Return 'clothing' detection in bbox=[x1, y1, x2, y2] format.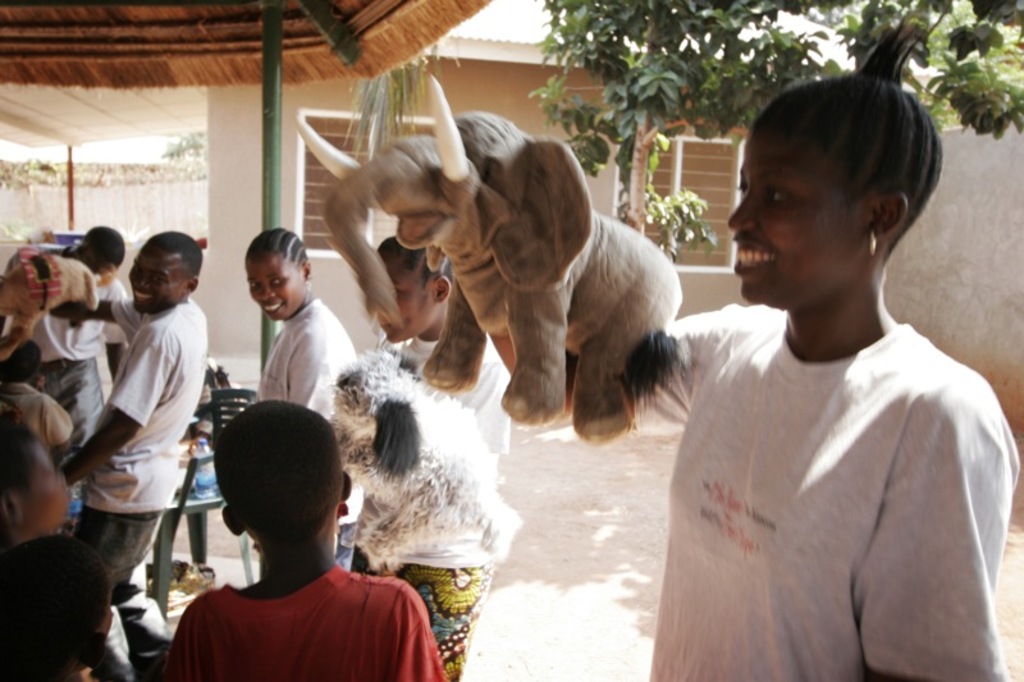
bbox=[5, 252, 123, 468].
